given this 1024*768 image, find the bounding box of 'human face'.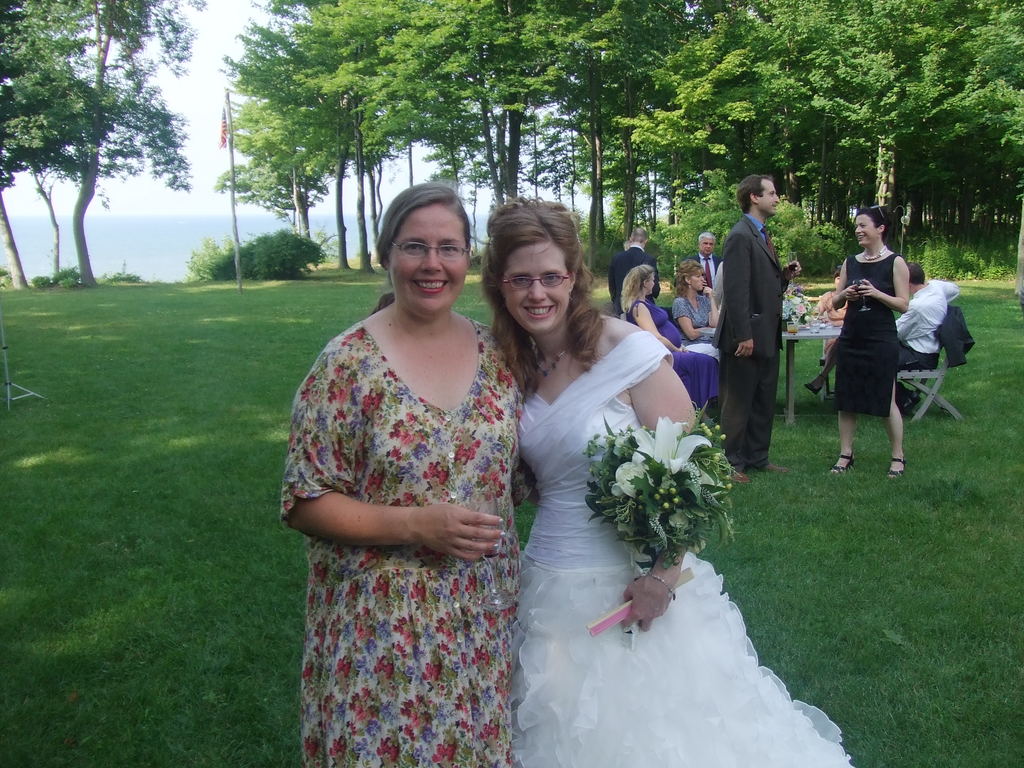
locate(501, 242, 570, 333).
